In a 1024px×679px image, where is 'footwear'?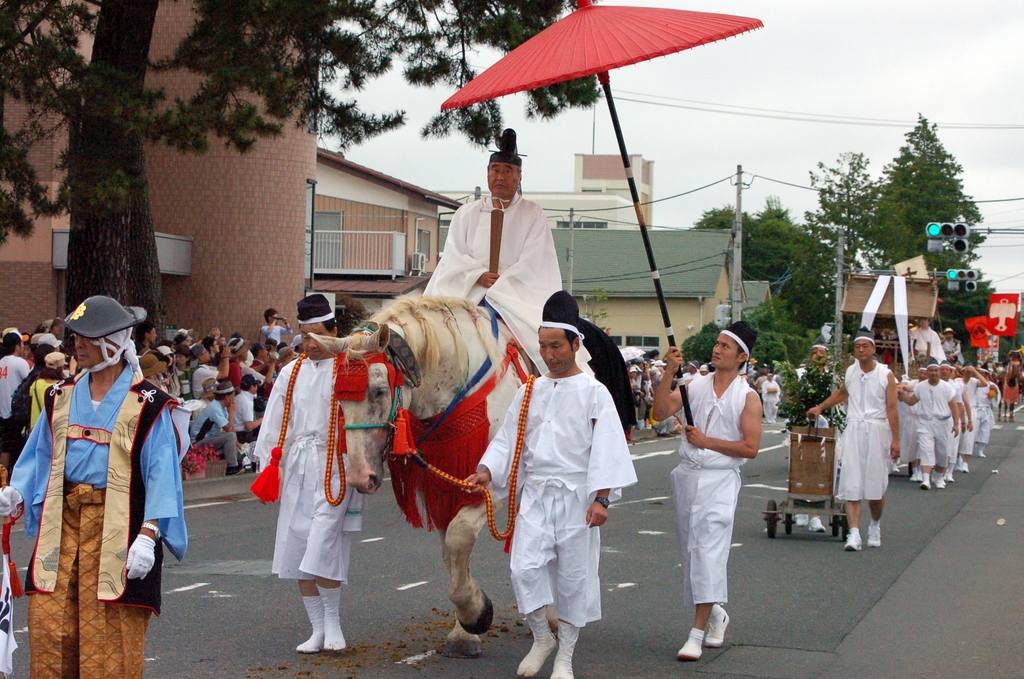
bbox=(328, 624, 348, 651).
